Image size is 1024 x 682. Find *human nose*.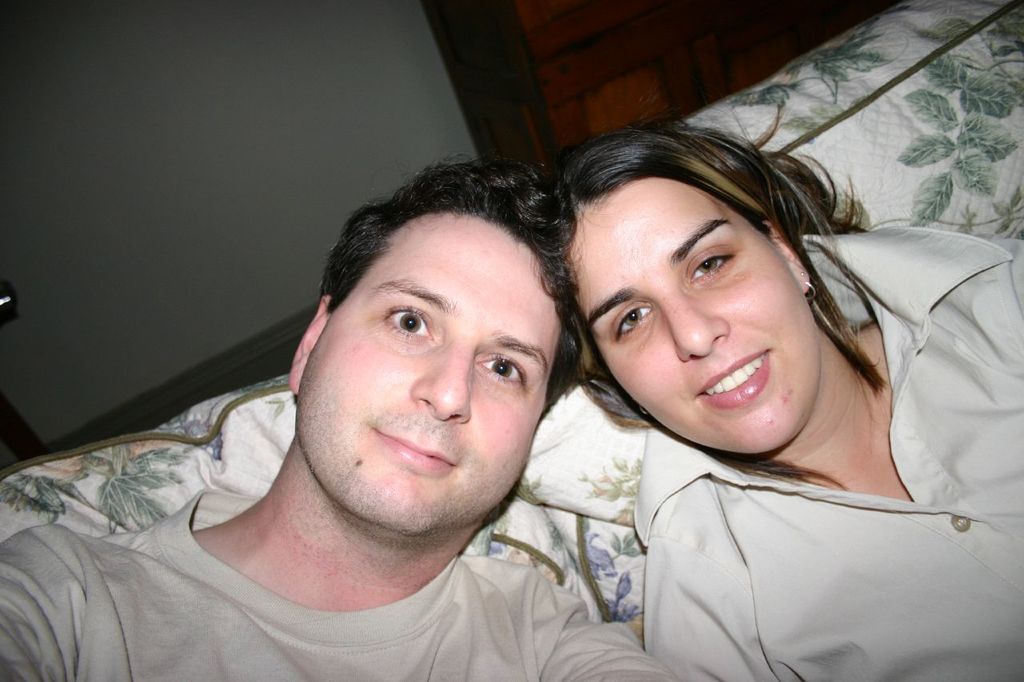
crop(658, 283, 729, 362).
